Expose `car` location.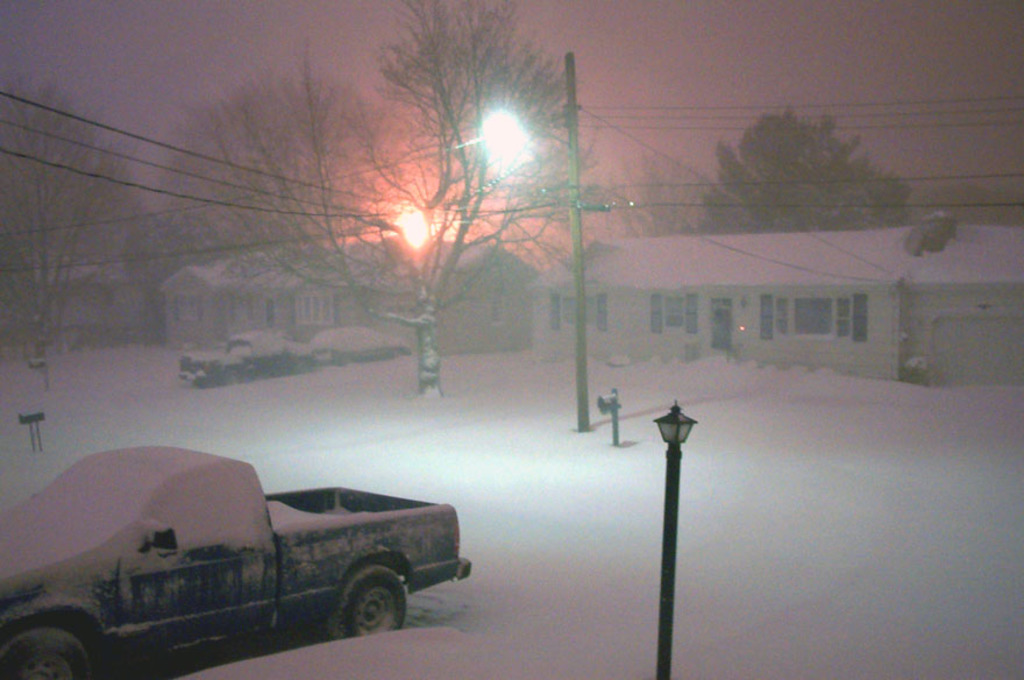
Exposed at bbox=[175, 330, 318, 387].
